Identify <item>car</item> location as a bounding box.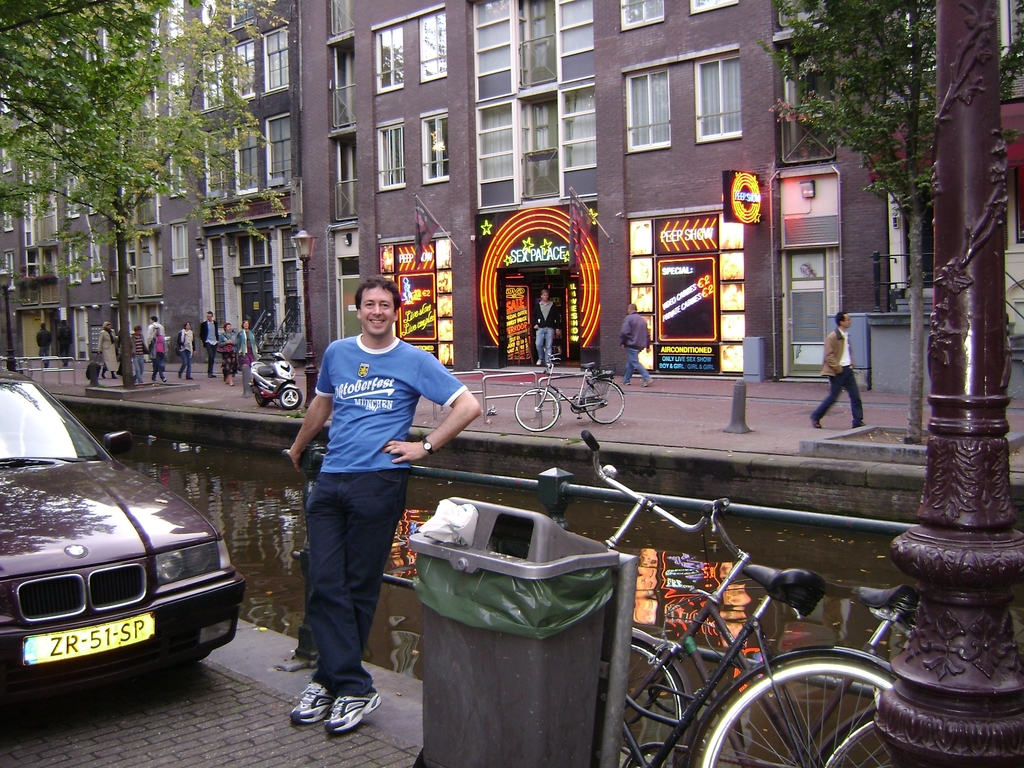
crop(0, 366, 244, 706).
